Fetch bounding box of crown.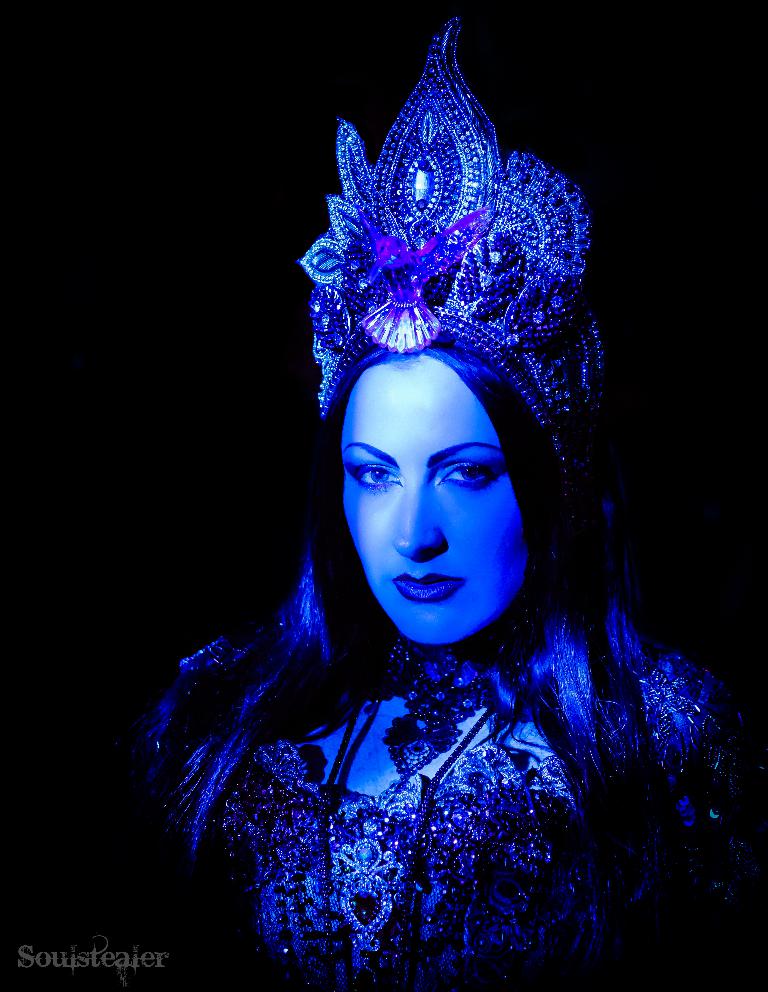
Bbox: rect(293, 16, 604, 535).
